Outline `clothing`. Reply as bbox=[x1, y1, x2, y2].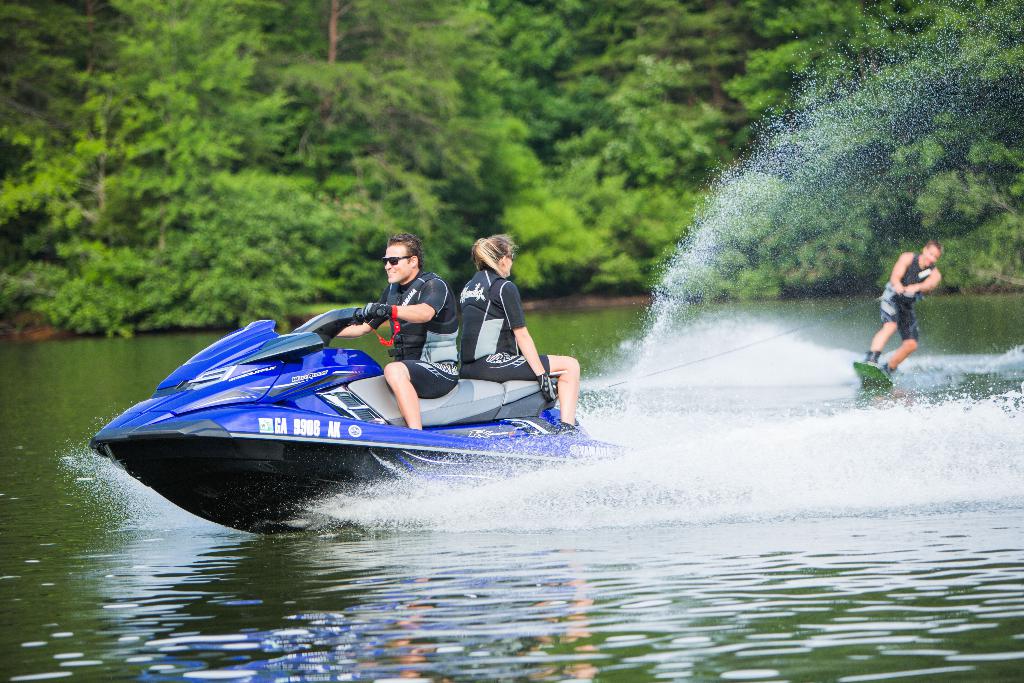
bbox=[461, 263, 548, 384].
